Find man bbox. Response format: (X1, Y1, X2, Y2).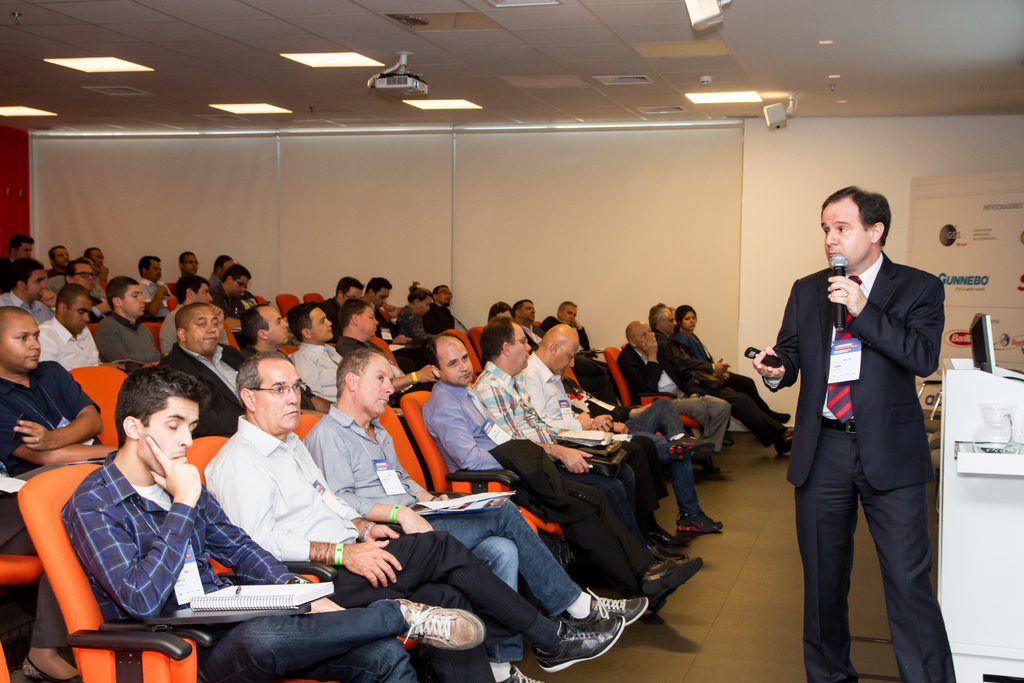
(644, 306, 794, 454).
